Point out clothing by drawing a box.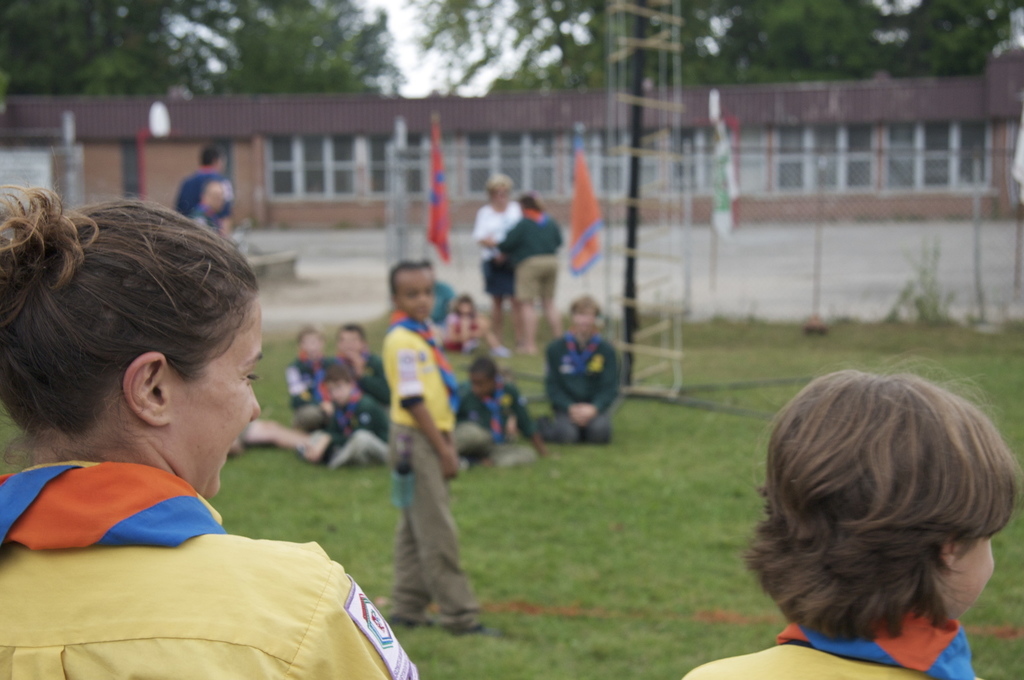
(546,339,620,439).
